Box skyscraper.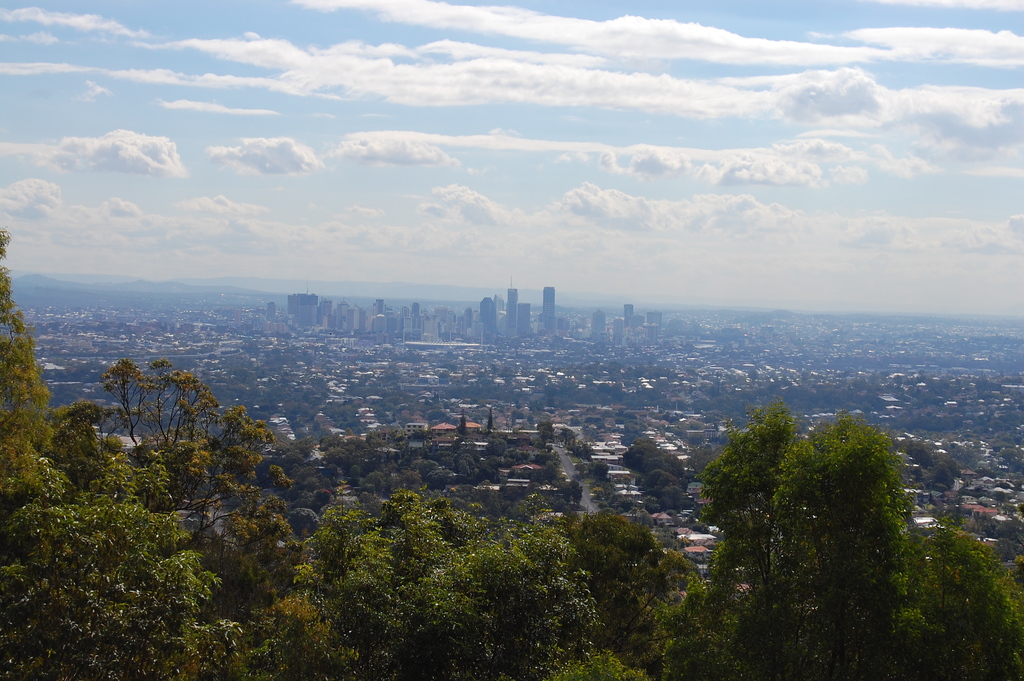
623,305,638,324.
